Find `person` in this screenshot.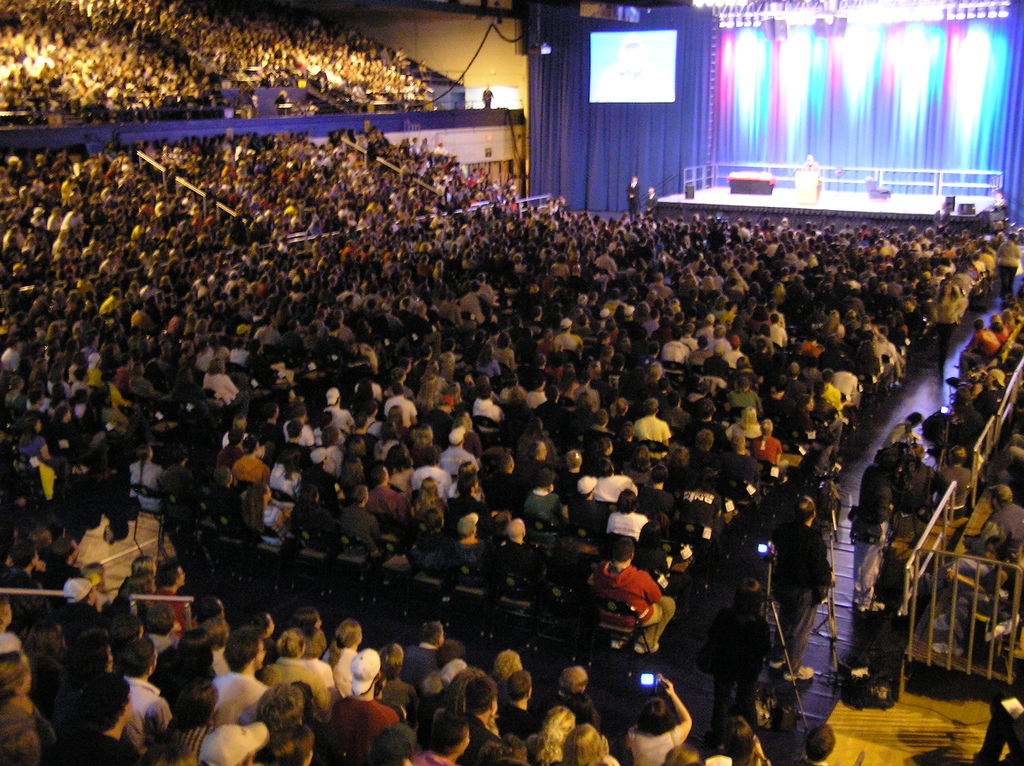
The bounding box for `person` is BBox(526, 707, 577, 765).
